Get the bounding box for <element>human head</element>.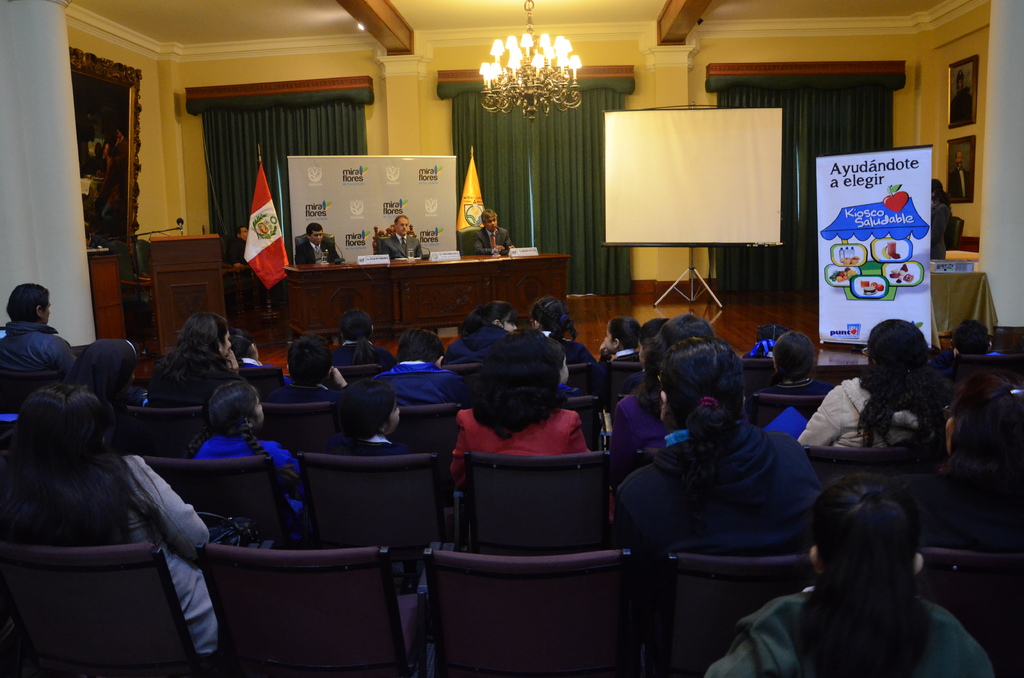
box(609, 319, 643, 349).
